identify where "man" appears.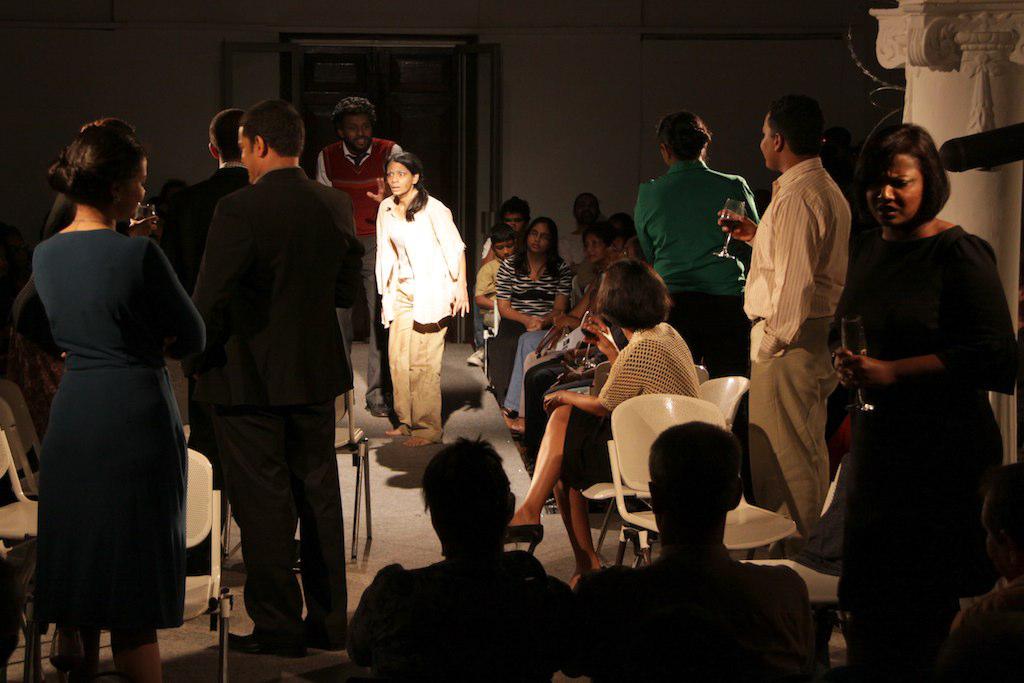
Appears at (466, 192, 534, 365).
